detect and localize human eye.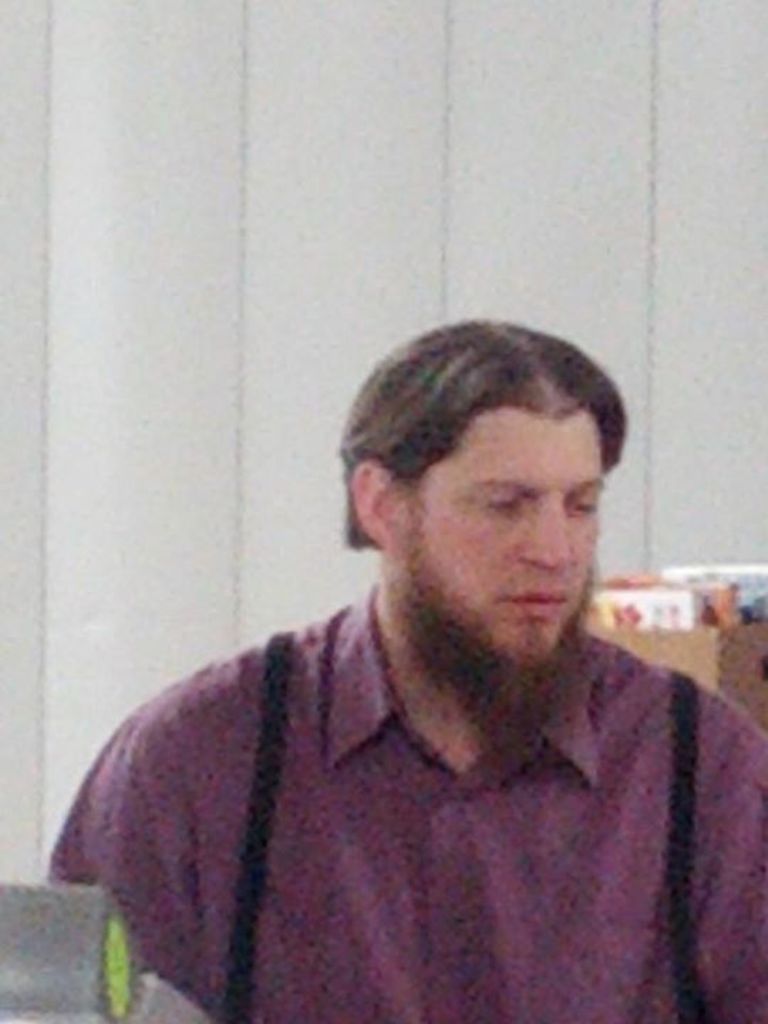
Localized at detection(565, 489, 602, 519).
